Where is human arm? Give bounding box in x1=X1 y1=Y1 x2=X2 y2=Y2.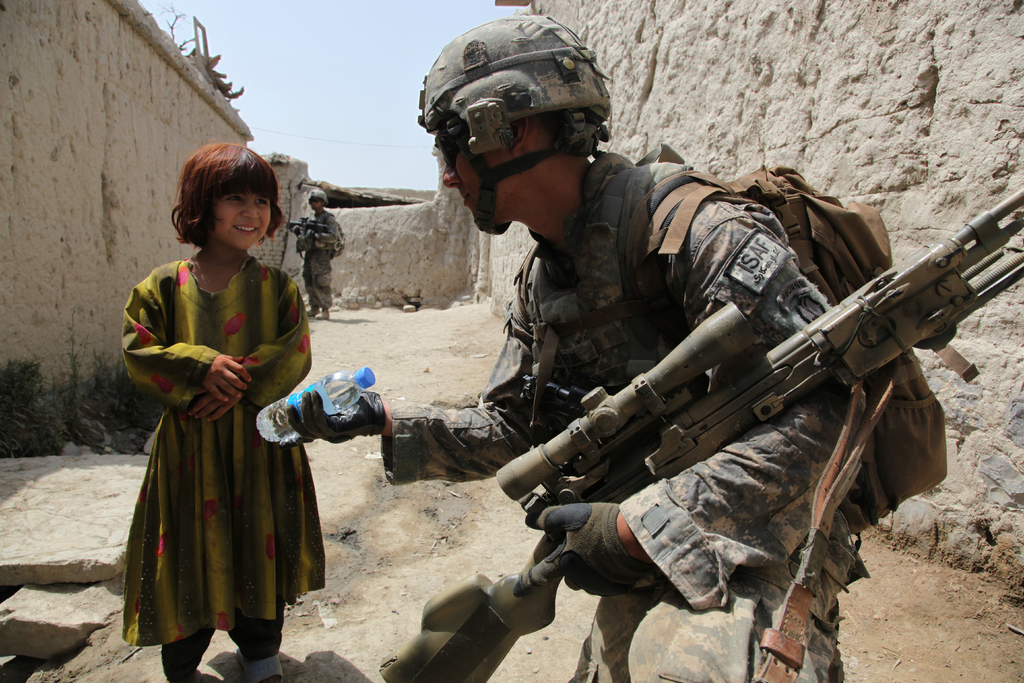
x1=122 y1=281 x2=254 y2=399.
